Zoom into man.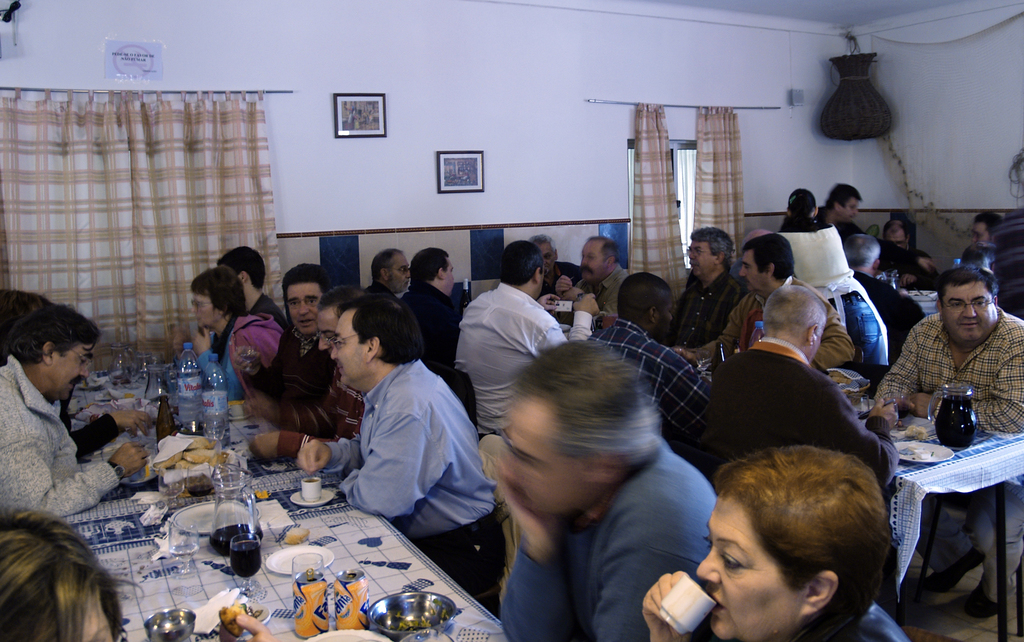
Zoom target: <region>505, 340, 723, 641</region>.
